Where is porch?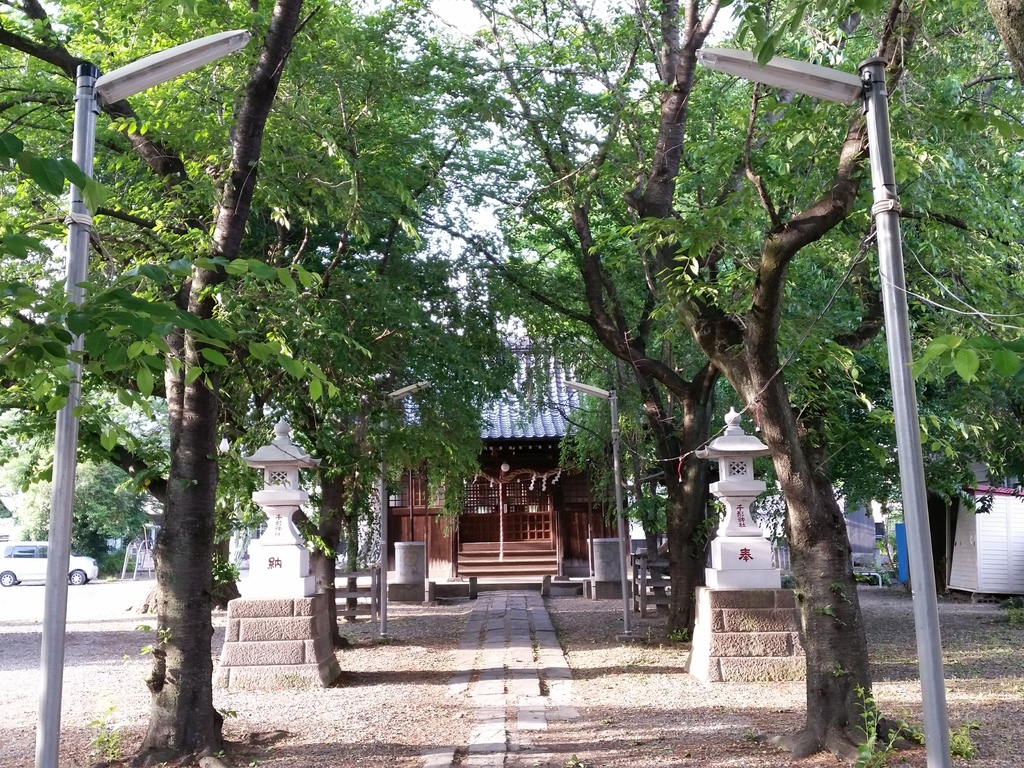
x1=259, y1=493, x2=724, y2=620.
